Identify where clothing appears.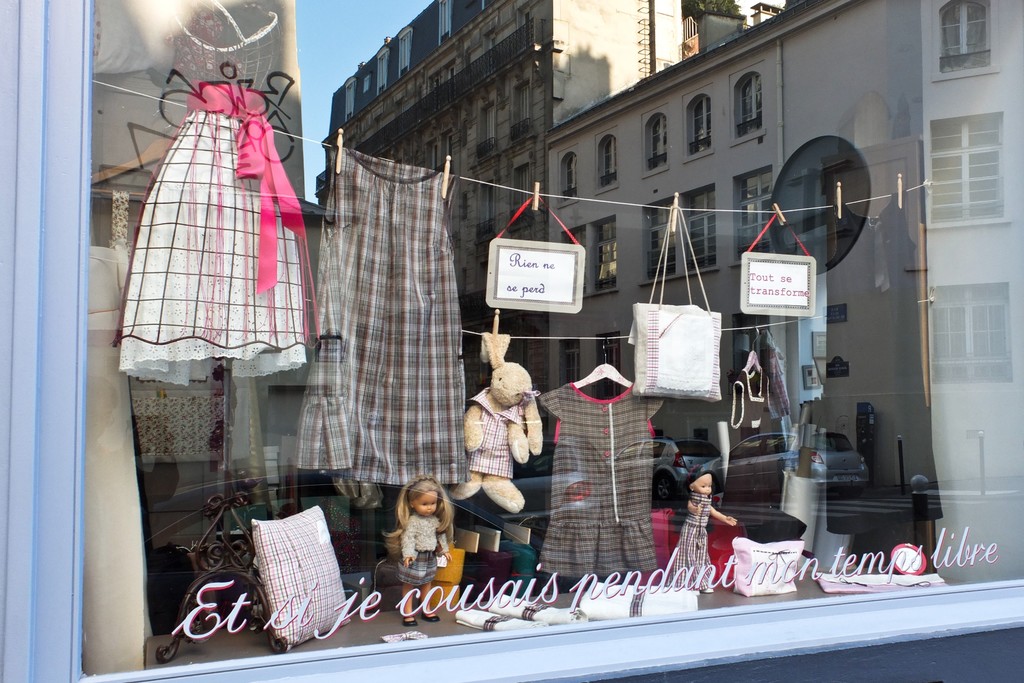
Appears at (112, 28, 320, 383).
